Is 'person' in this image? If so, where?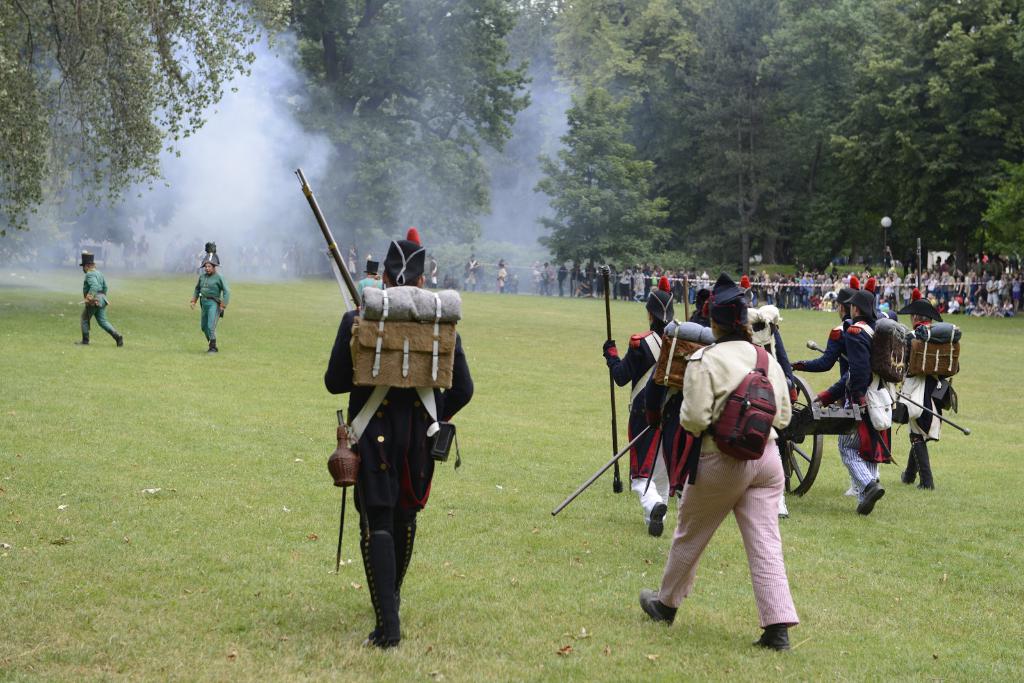
Yes, at (540, 264, 547, 292).
